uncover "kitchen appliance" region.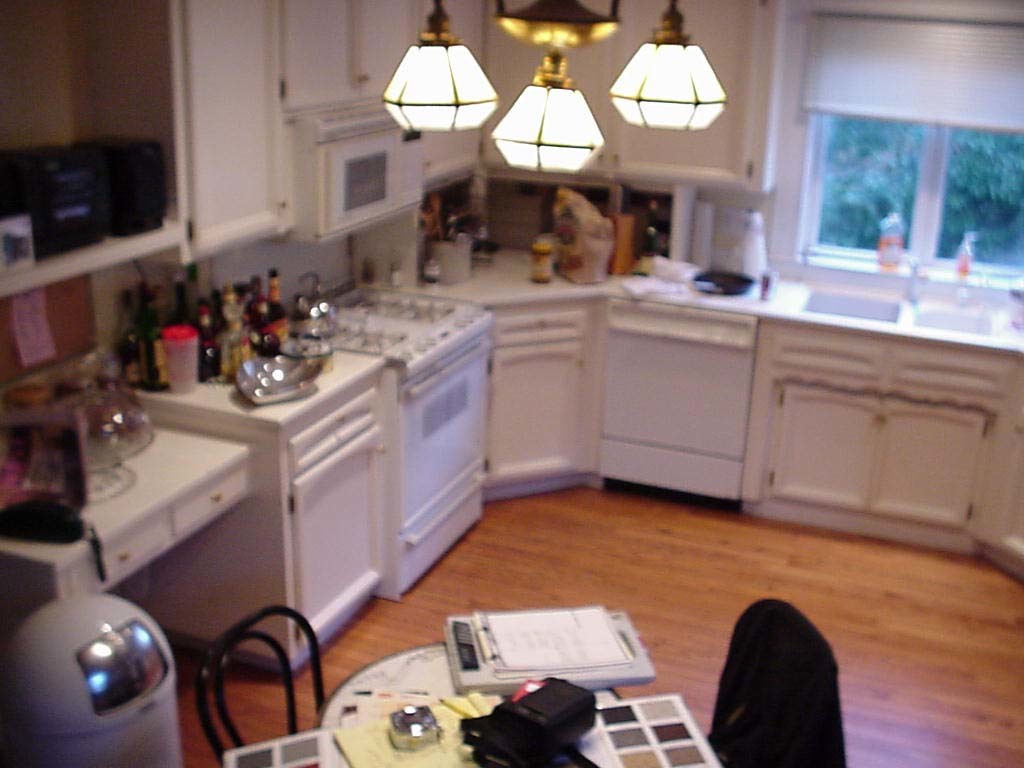
Uncovered: {"x1": 0, "y1": 407, "x2": 95, "y2": 587}.
